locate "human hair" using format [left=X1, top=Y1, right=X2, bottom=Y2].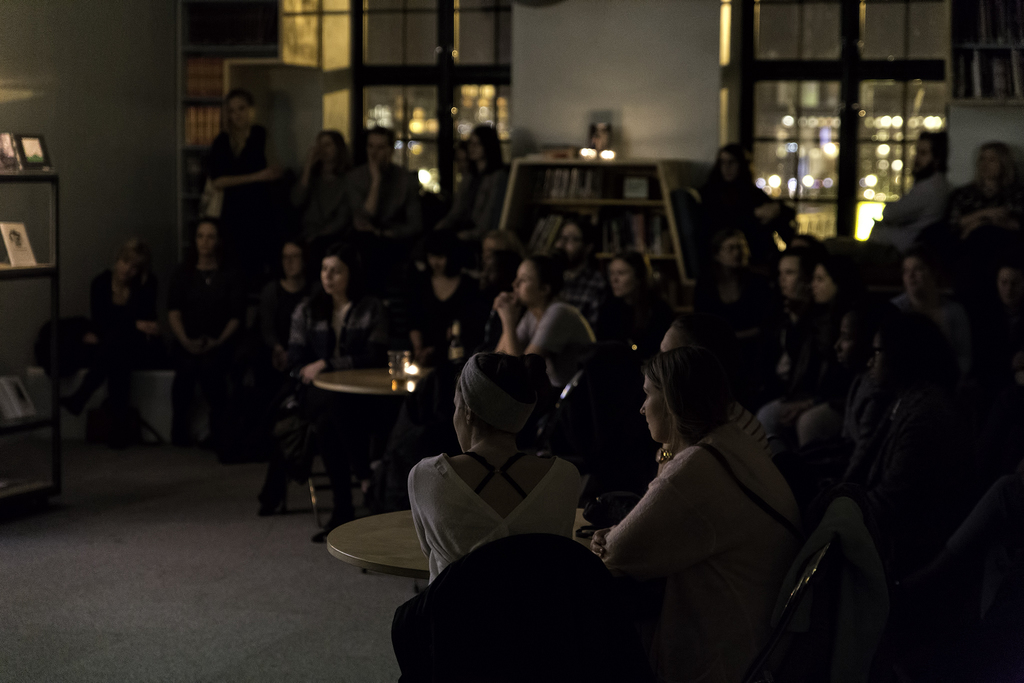
[left=981, top=140, right=1012, bottom=181].
